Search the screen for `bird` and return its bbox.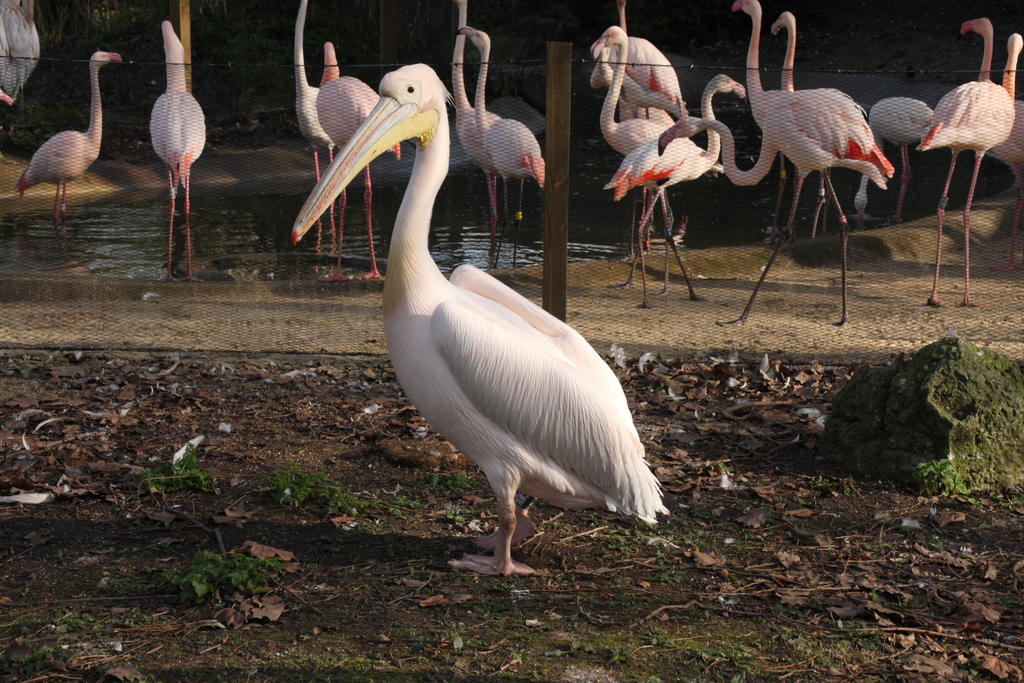
Found: box=[311, 38, 408, 273].
